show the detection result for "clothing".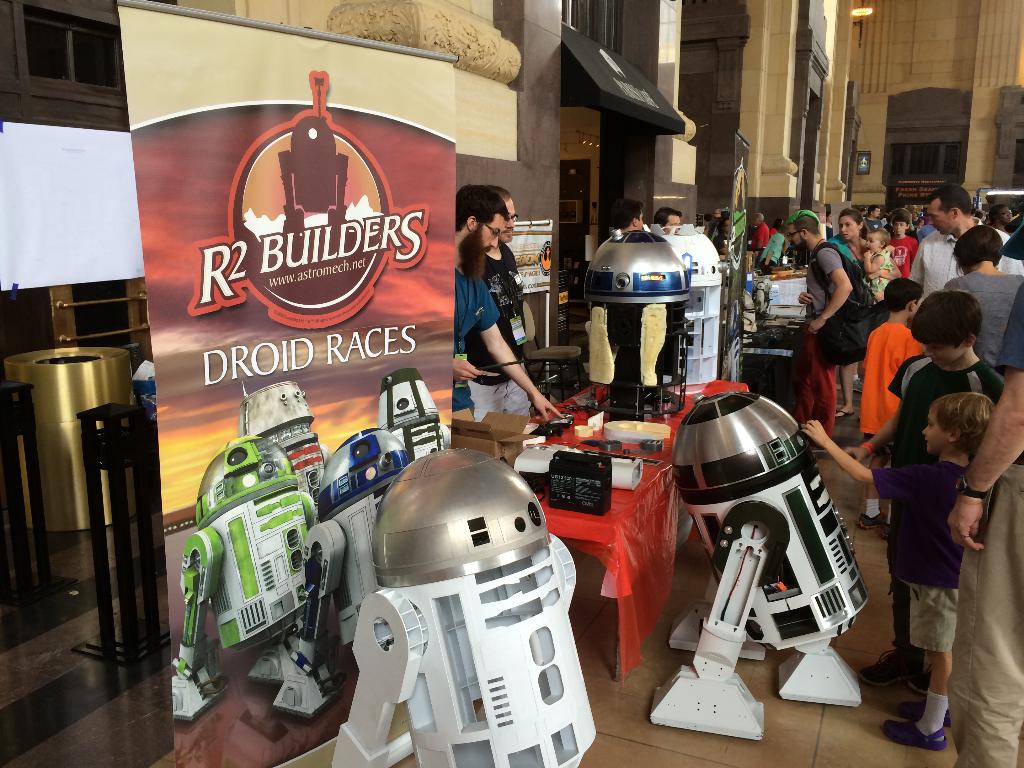
left=947, top=286, right=1023, bottom=767.
